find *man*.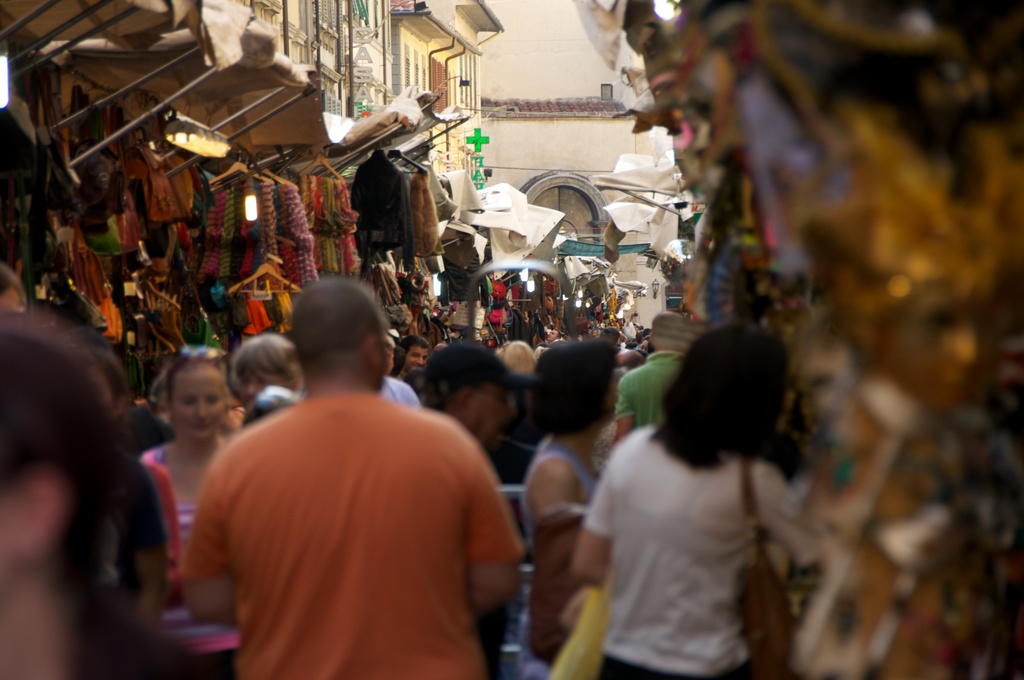
l=179, t=275, r=539, b=679.
